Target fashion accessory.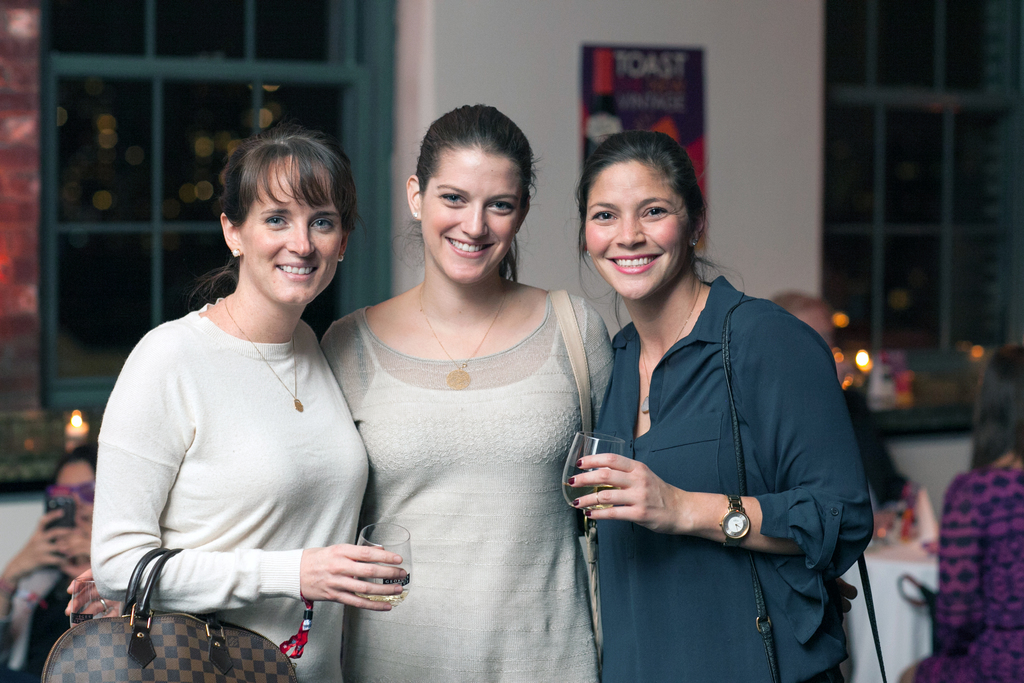
Target region: box=[716, 490, 753, 549].
